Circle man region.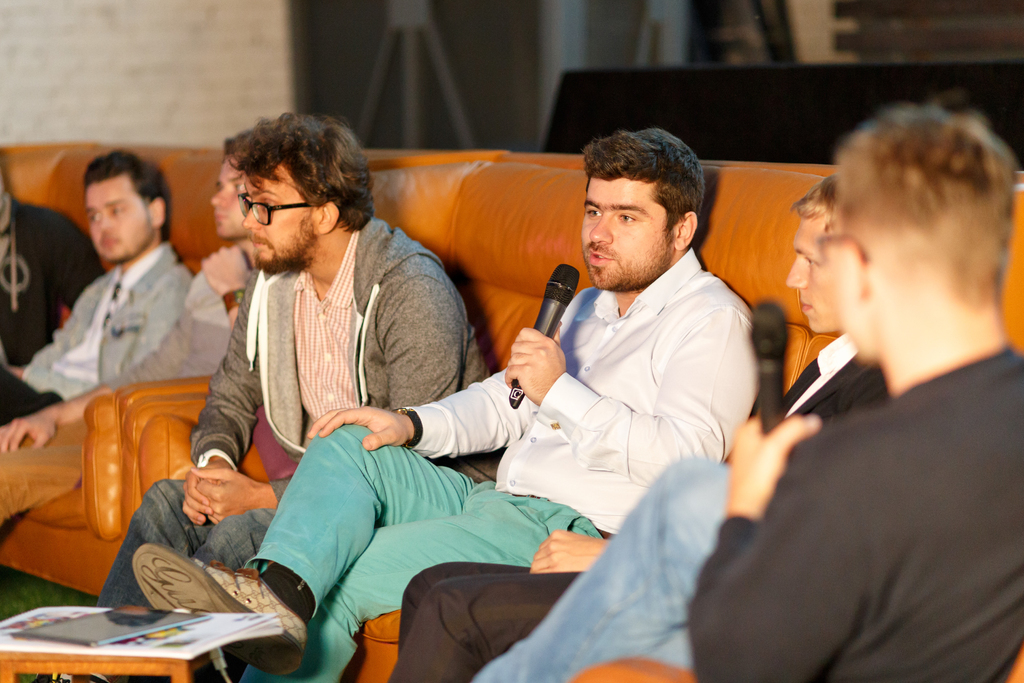
Region: 0, 124, 260, 520.
